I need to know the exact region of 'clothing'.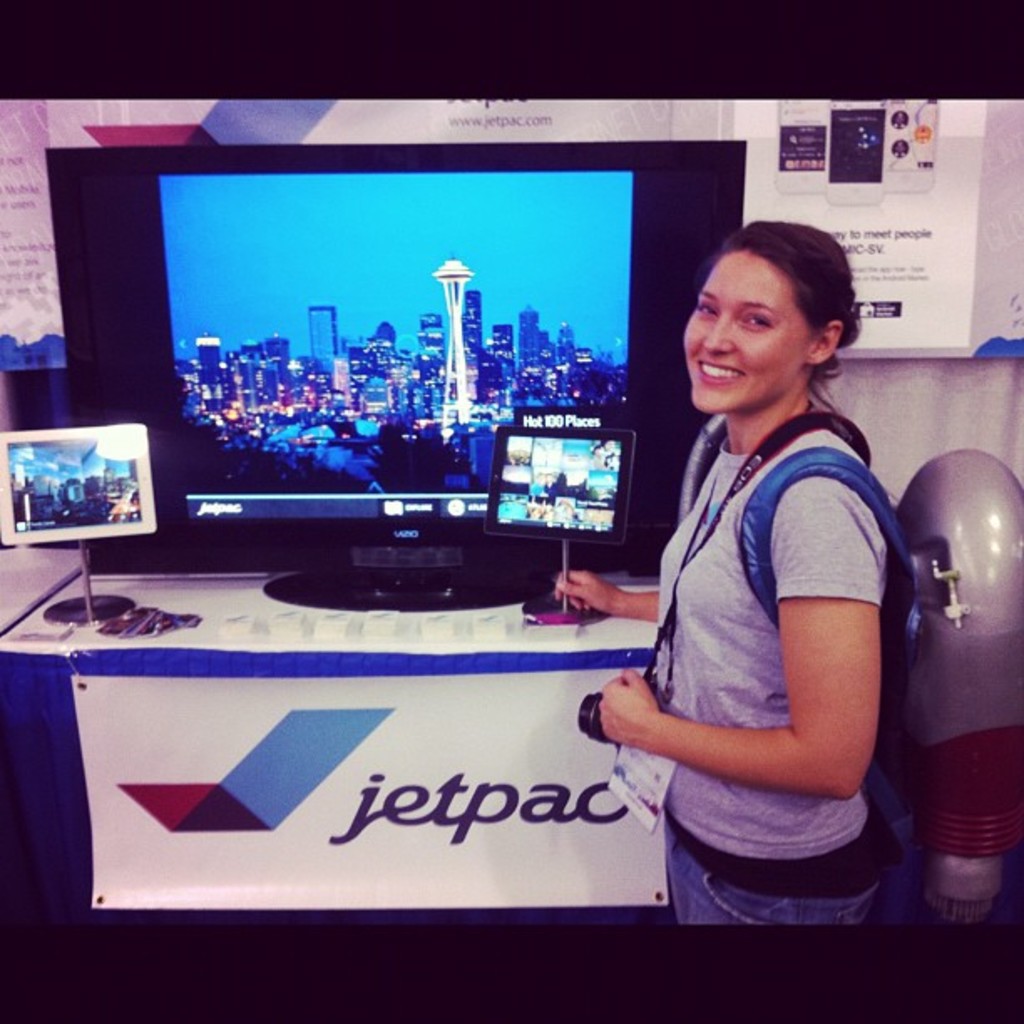
Region: {"left": 631, "top": 338, "right": 904, "bottom": 924}.
